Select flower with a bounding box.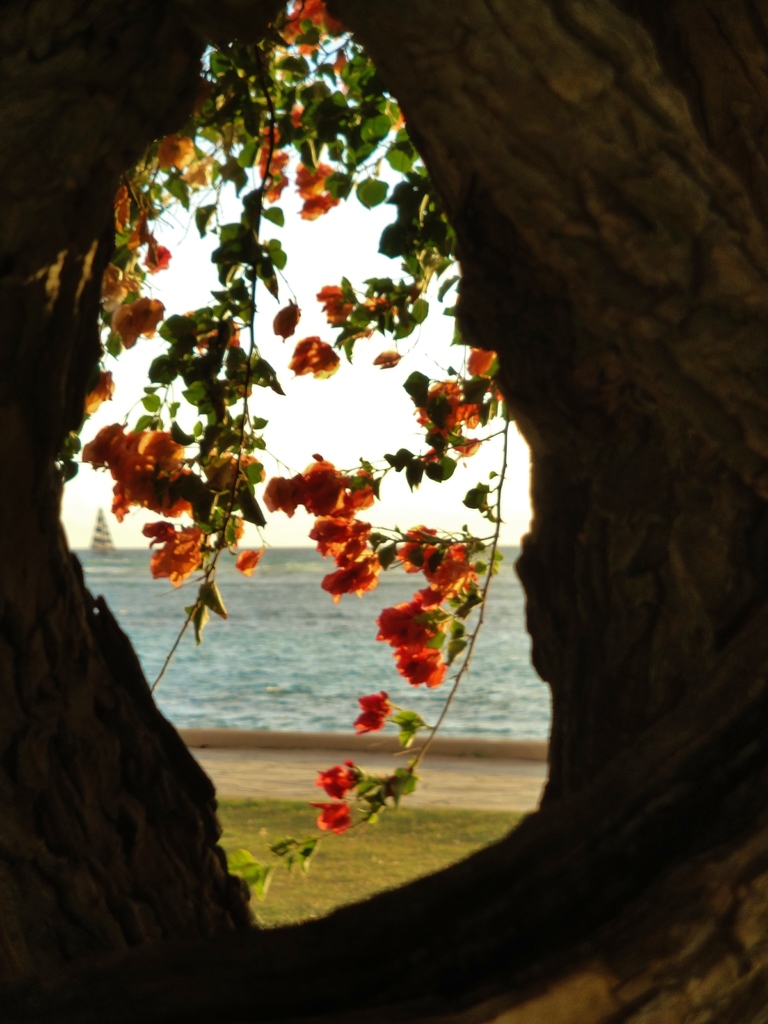
<bbox>324, 760, 356, 799</bbox>.
